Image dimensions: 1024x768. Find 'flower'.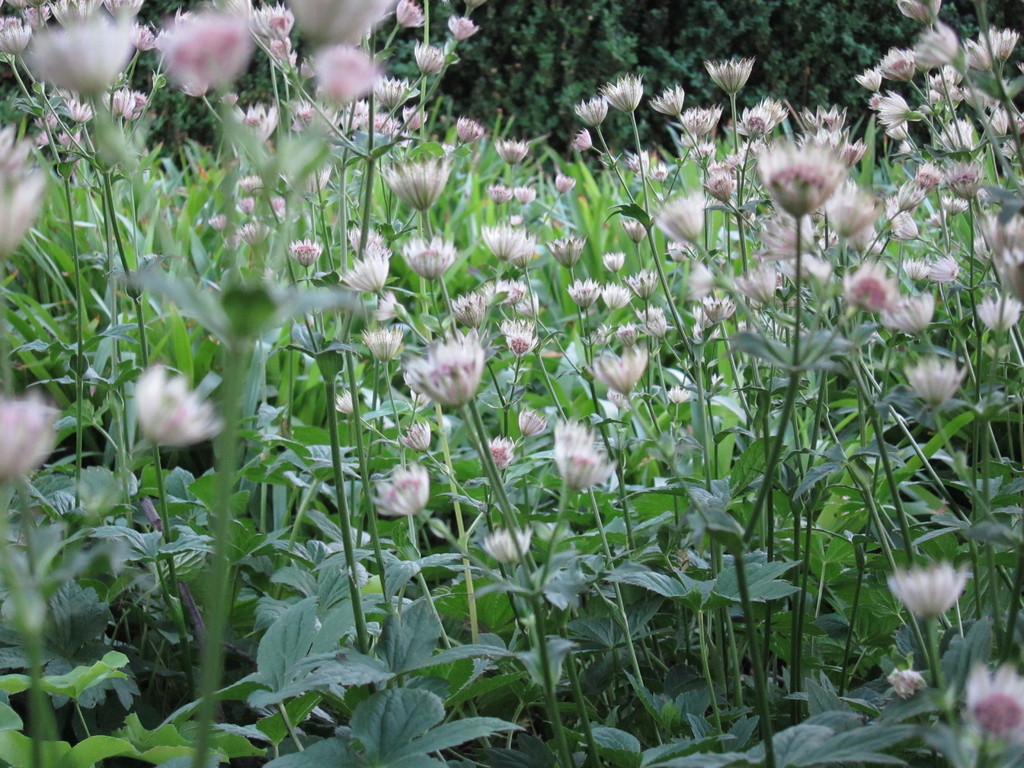
locate(515, 236, 532, 273).
